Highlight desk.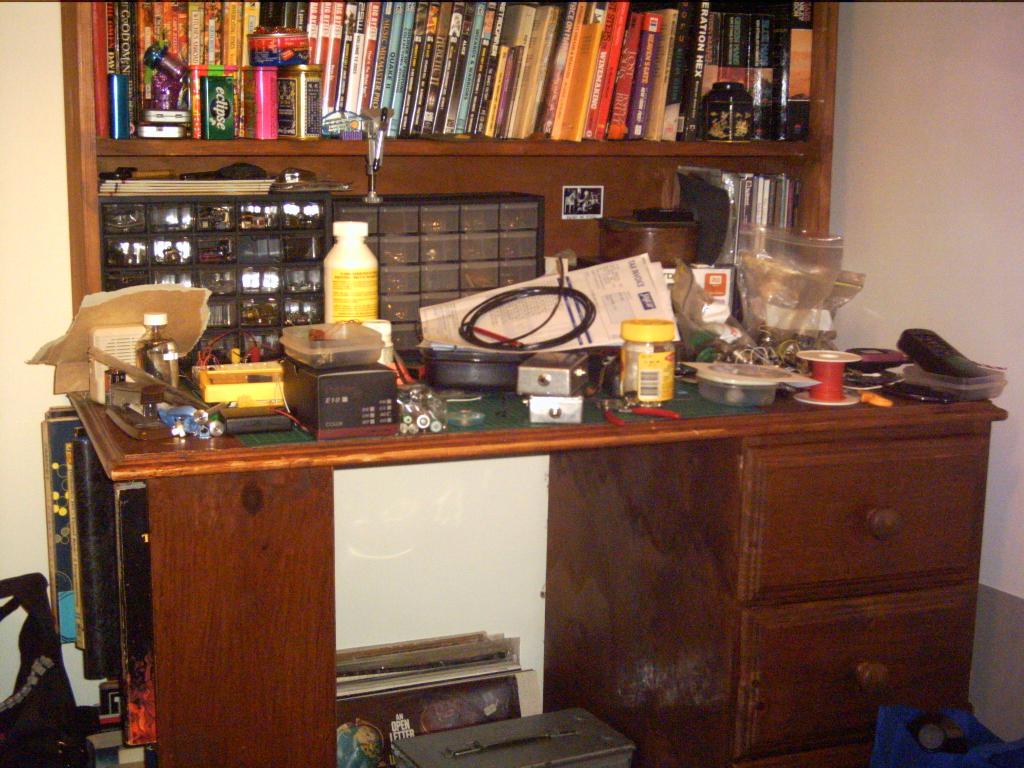
Highlighted region: bbox=(72, 396, 1007, 761).
